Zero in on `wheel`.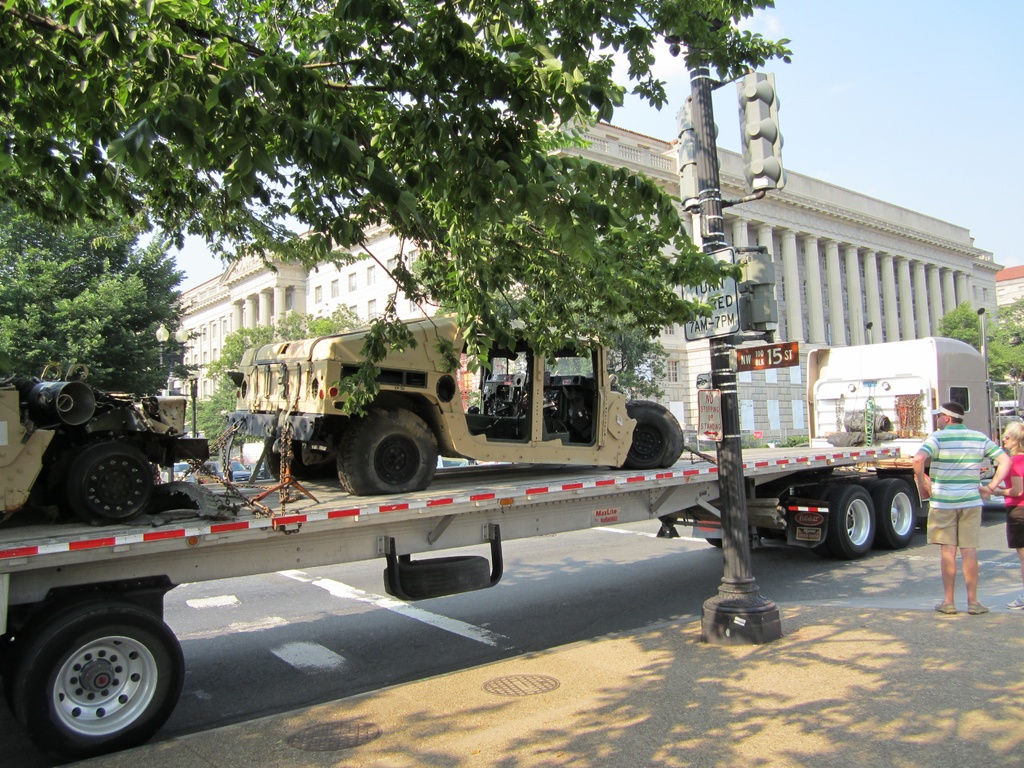
Zeroed in: (left=863, top=468, right=920, bottom=549).
